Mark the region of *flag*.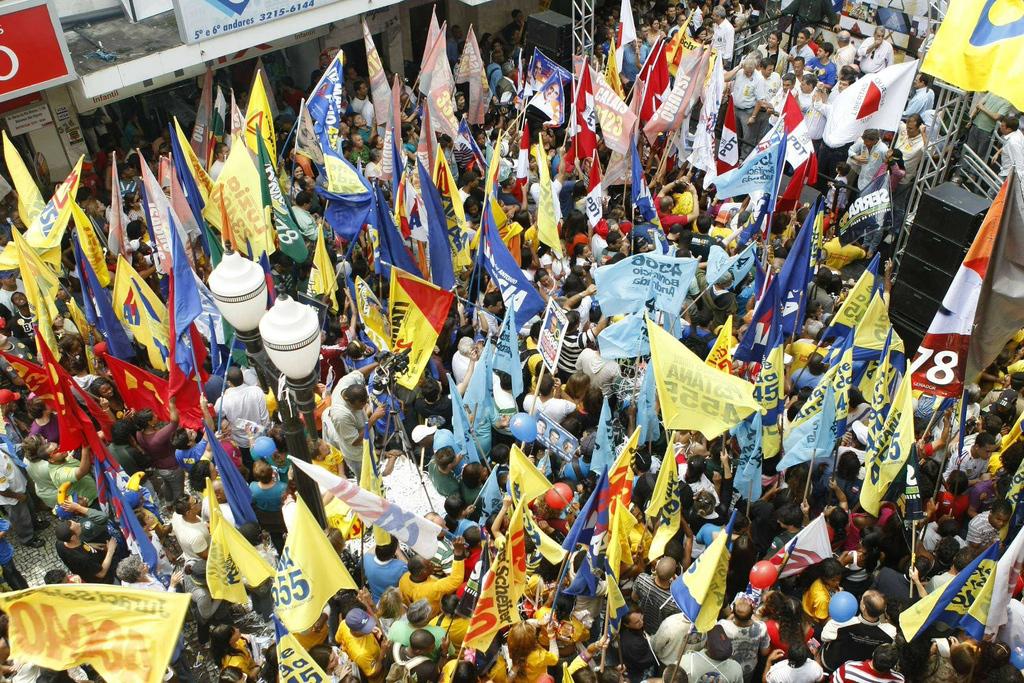
Region: <region>535, 522, 571, 568</region>.
